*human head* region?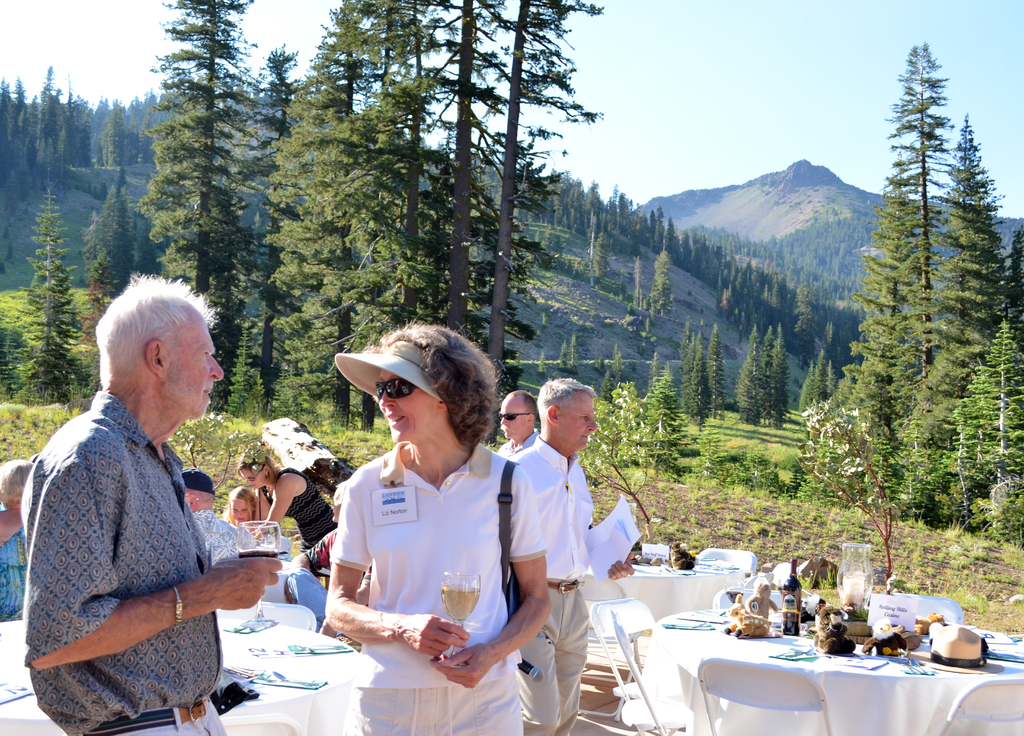
{"left": 182, "top": 465, "right": 214, "bottom": 515}
